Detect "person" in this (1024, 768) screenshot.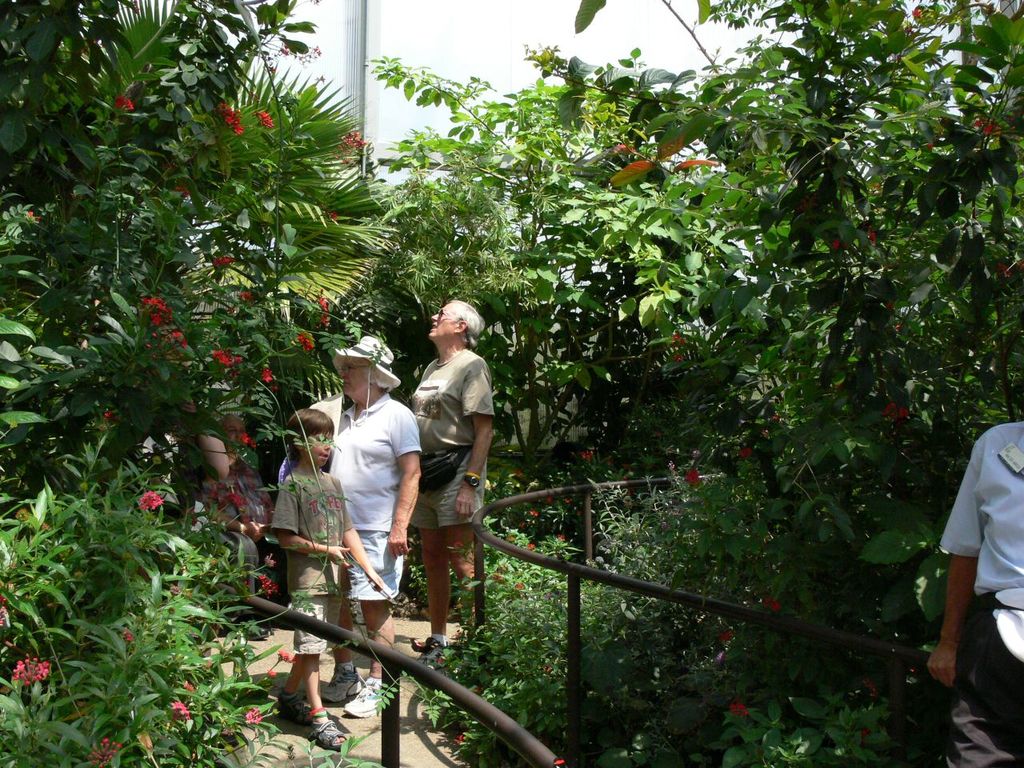
Detection: bbox=(928, 418, 1023, 767).
